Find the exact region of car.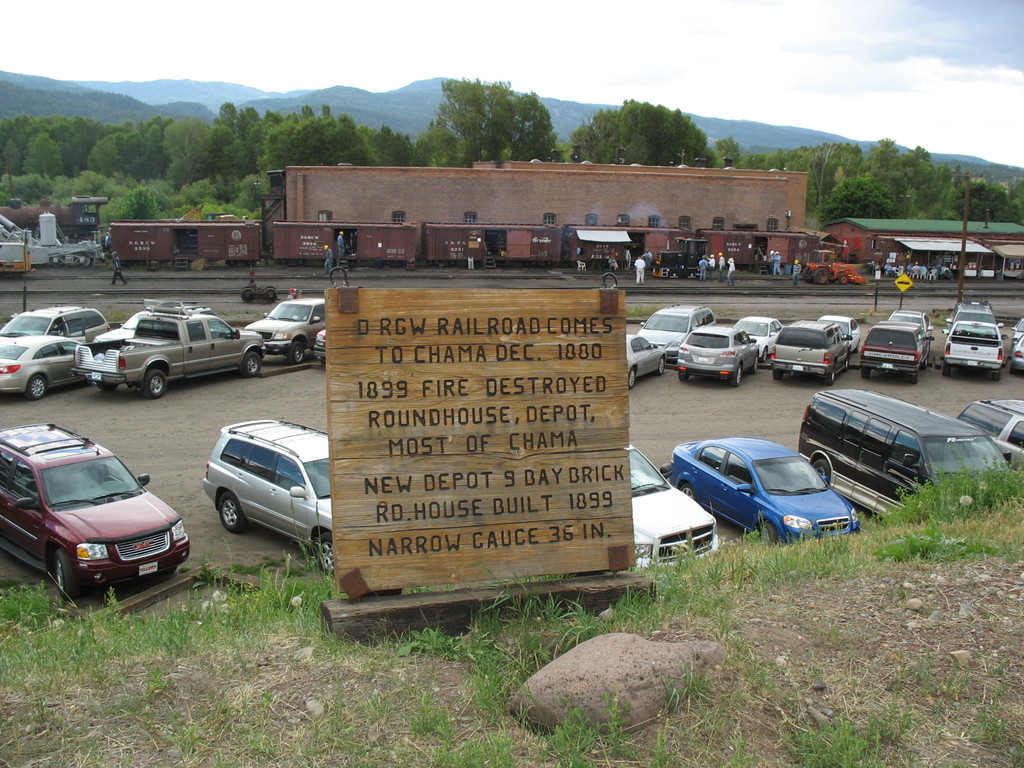
Exact region: BBox(0, 421, 186, 604).
